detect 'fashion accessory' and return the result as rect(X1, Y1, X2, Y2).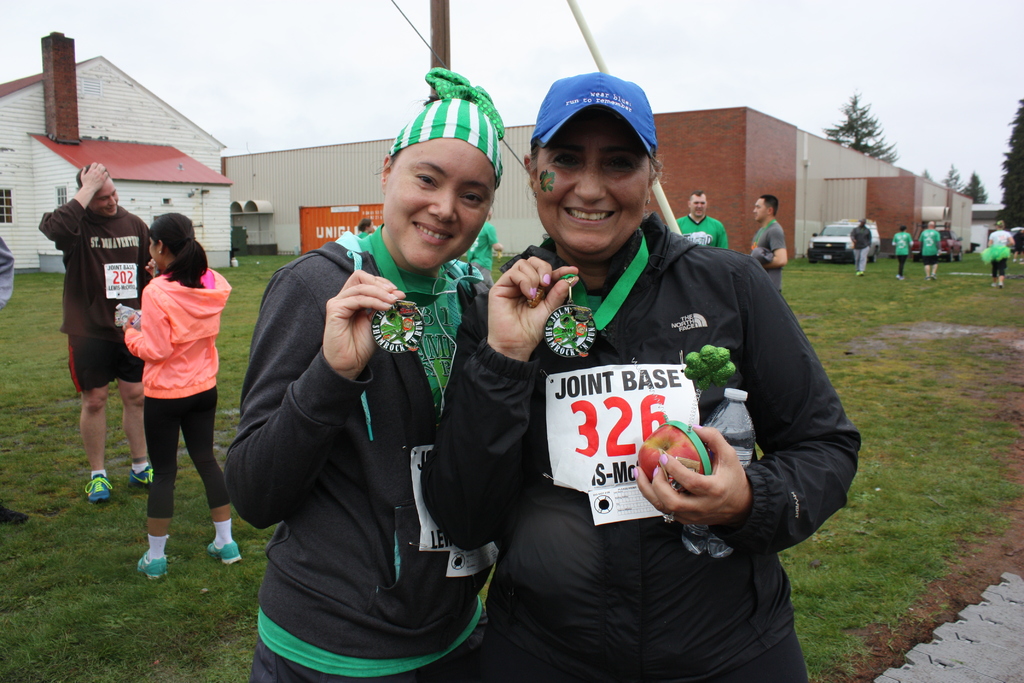
rect(91, 470, 109, 477).
